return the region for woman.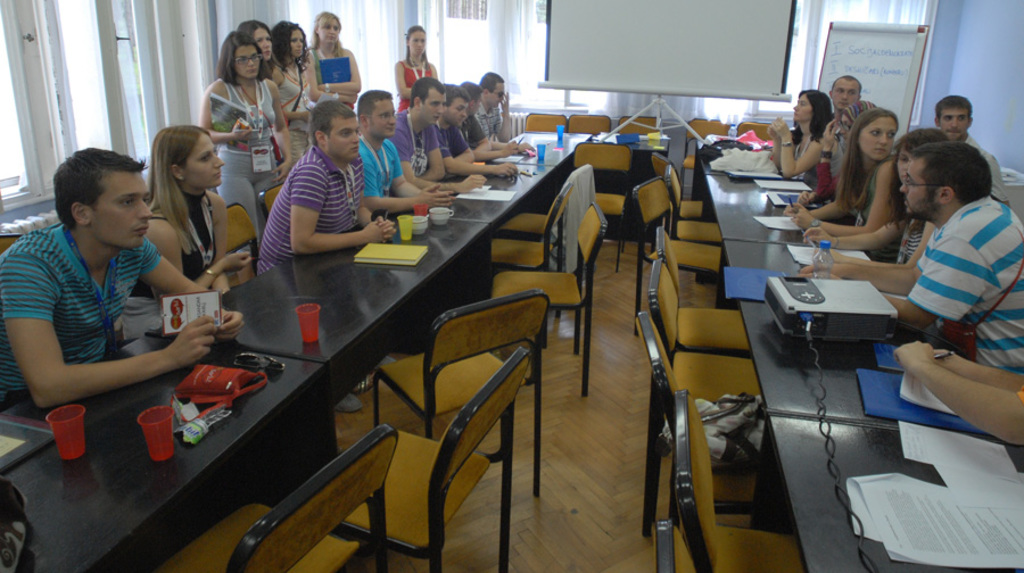
270 20 324 161.
